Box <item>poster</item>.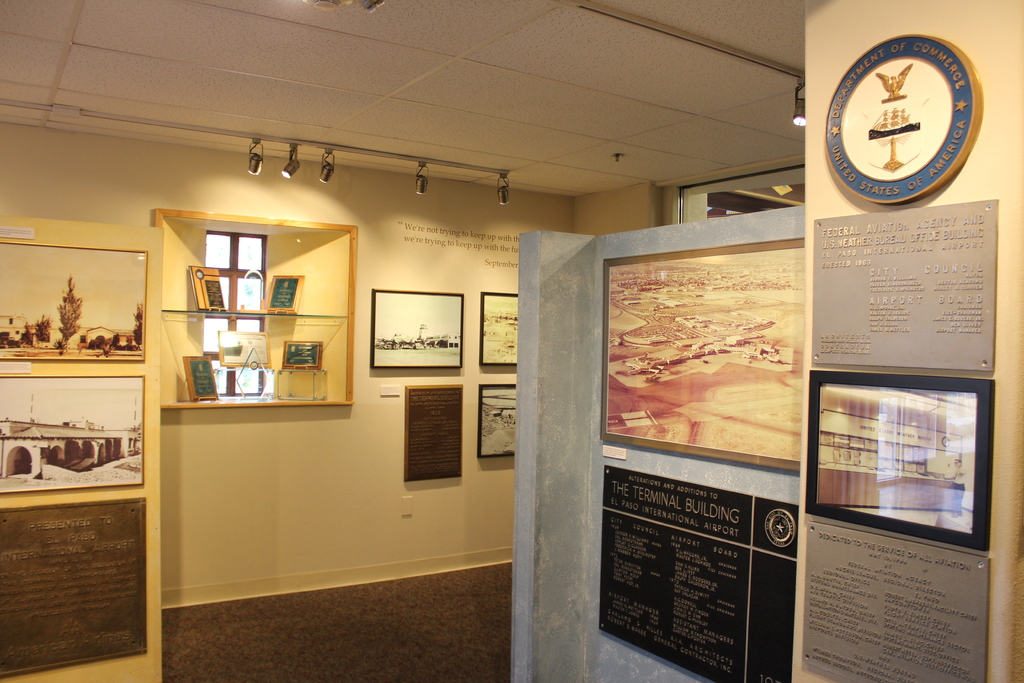
[x1=405, y1=386, x2=456, y2=483].
